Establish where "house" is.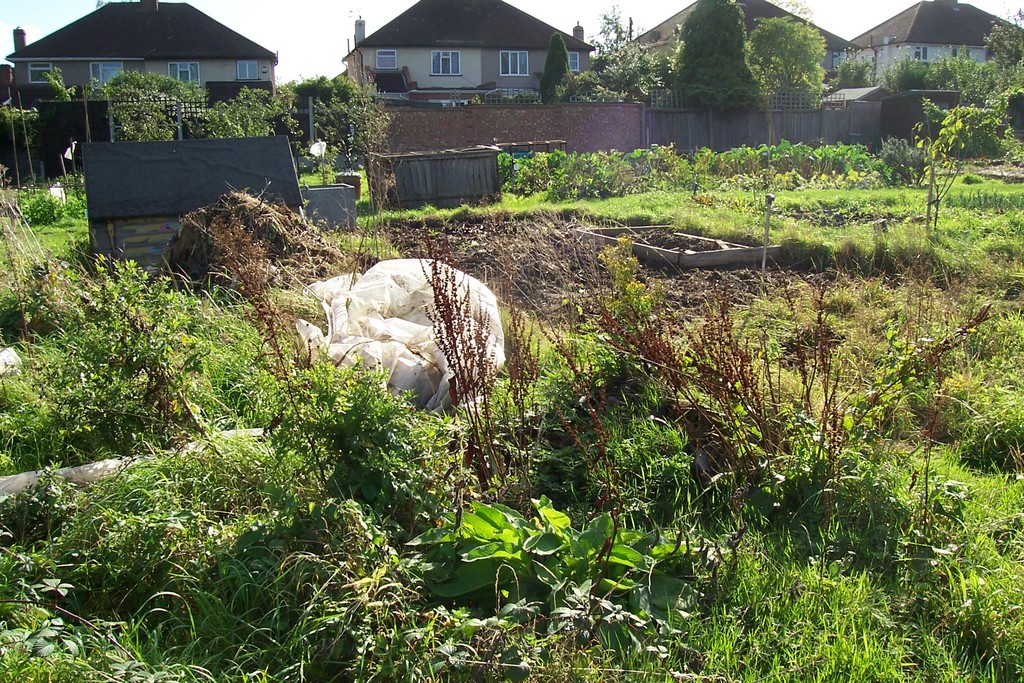
Established at (x1=5, y1=0, x2=280, y2=117).
